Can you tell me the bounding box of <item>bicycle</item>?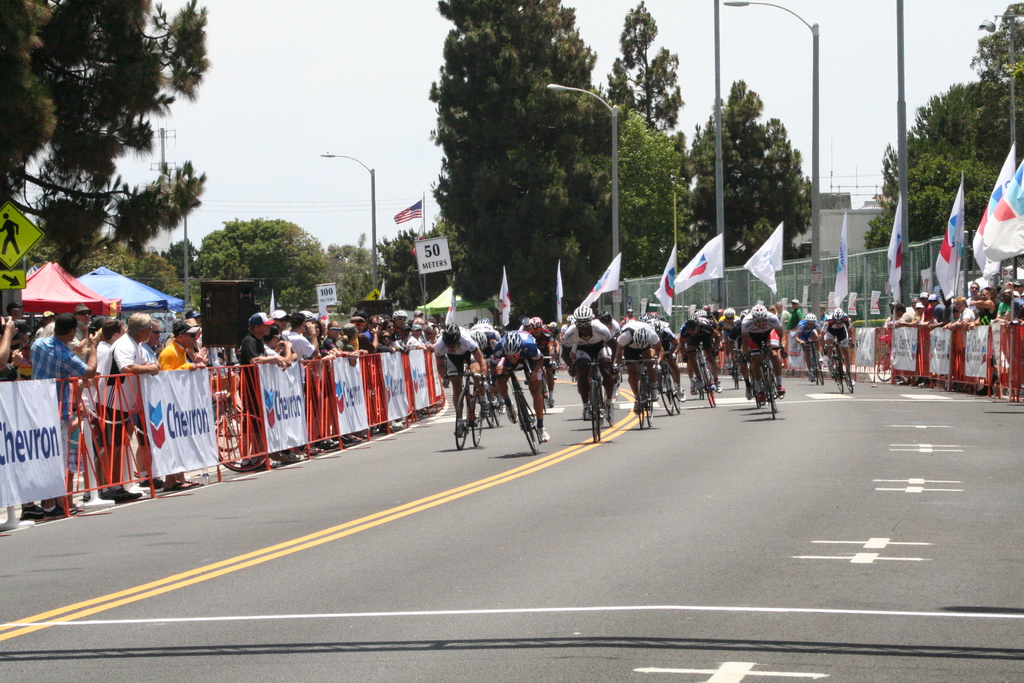
[x1=729, y1=342, x2=744, y2=384].
